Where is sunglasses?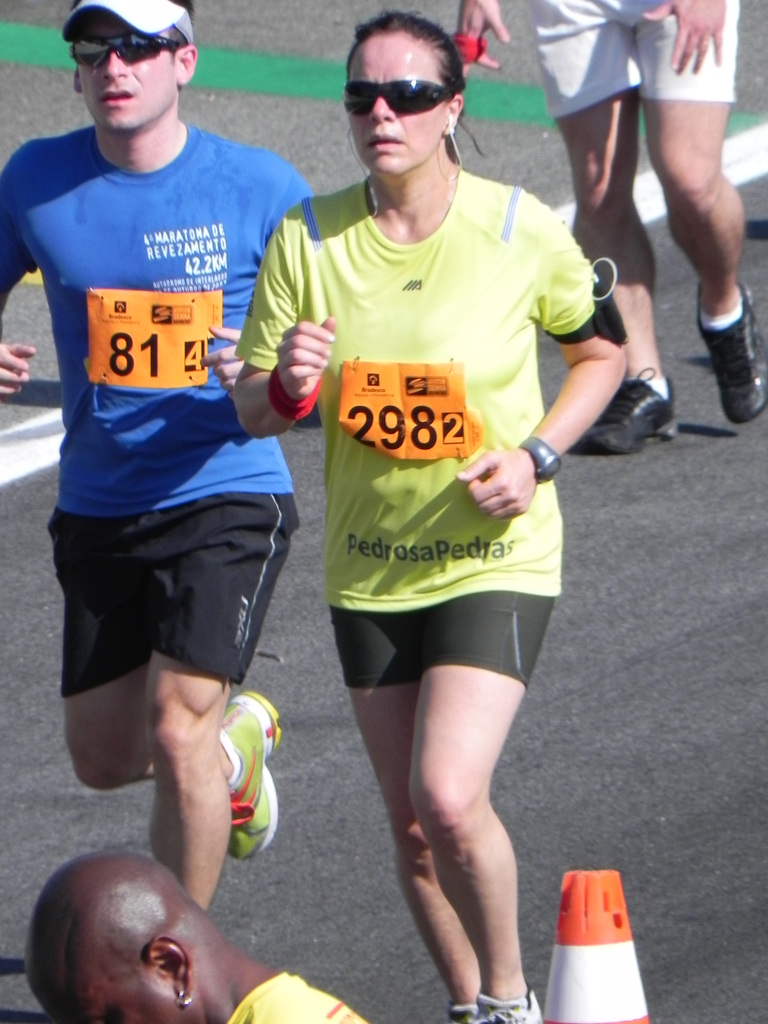
box(341, 77, 453, 114).
